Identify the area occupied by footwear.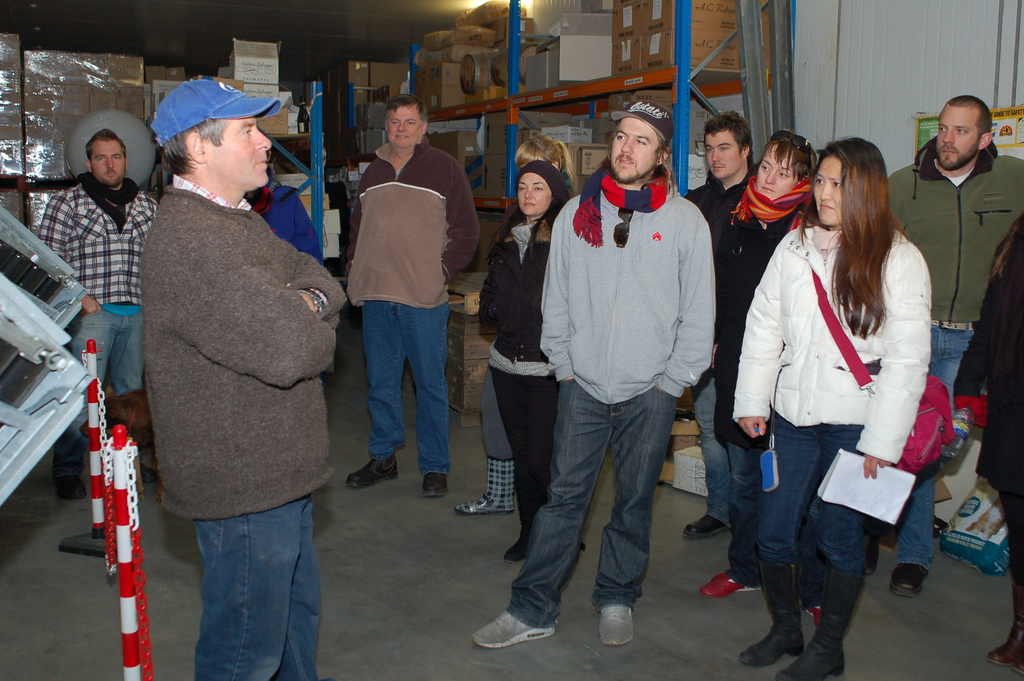
Area: BBox(136, 475, 162, 489).
